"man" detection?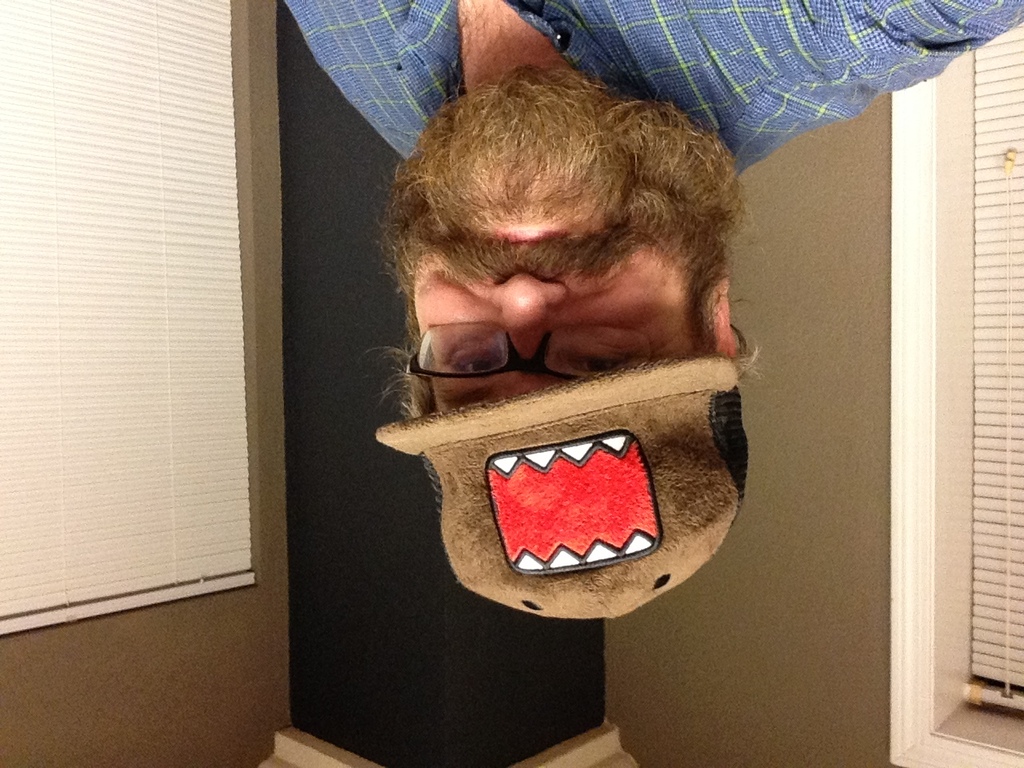
285,0,1023,618
